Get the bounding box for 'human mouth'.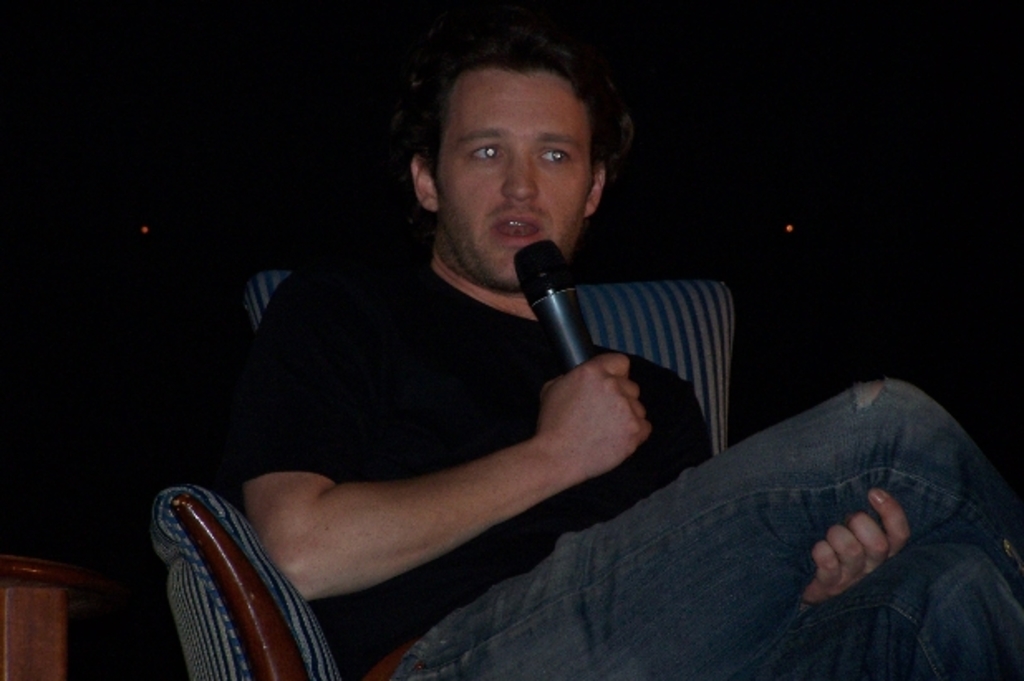
<bbox>490, 215, 545, 242</bbox>.
